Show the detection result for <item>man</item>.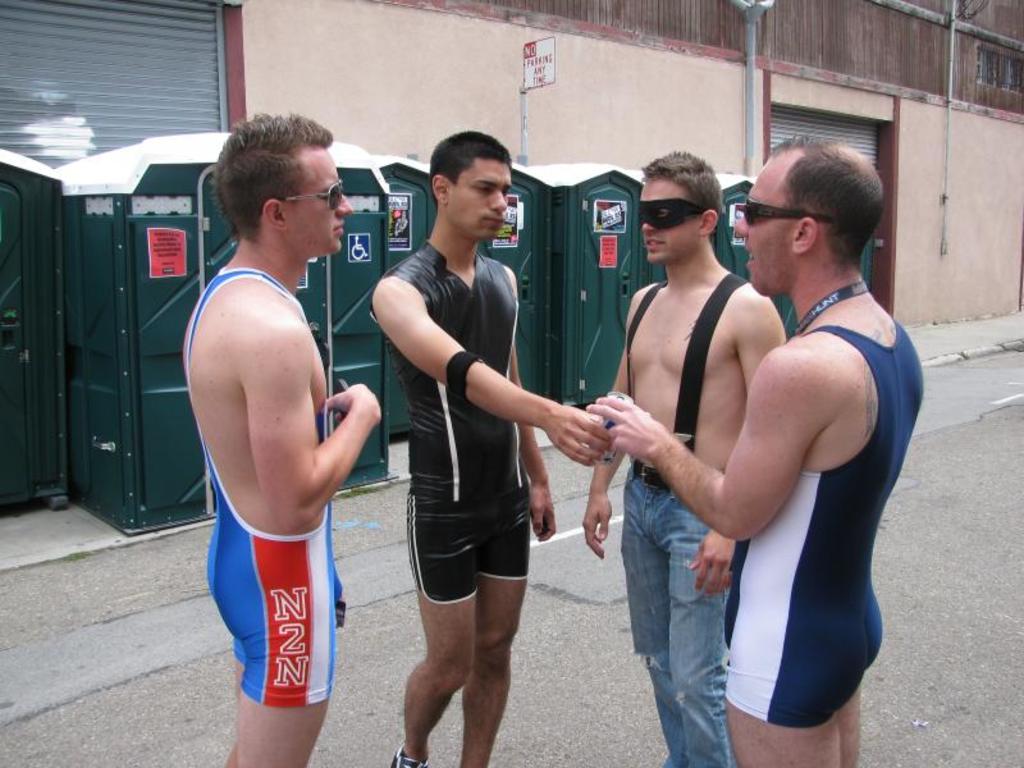
(x1=590, y1=137, x2=924, y2=767).
